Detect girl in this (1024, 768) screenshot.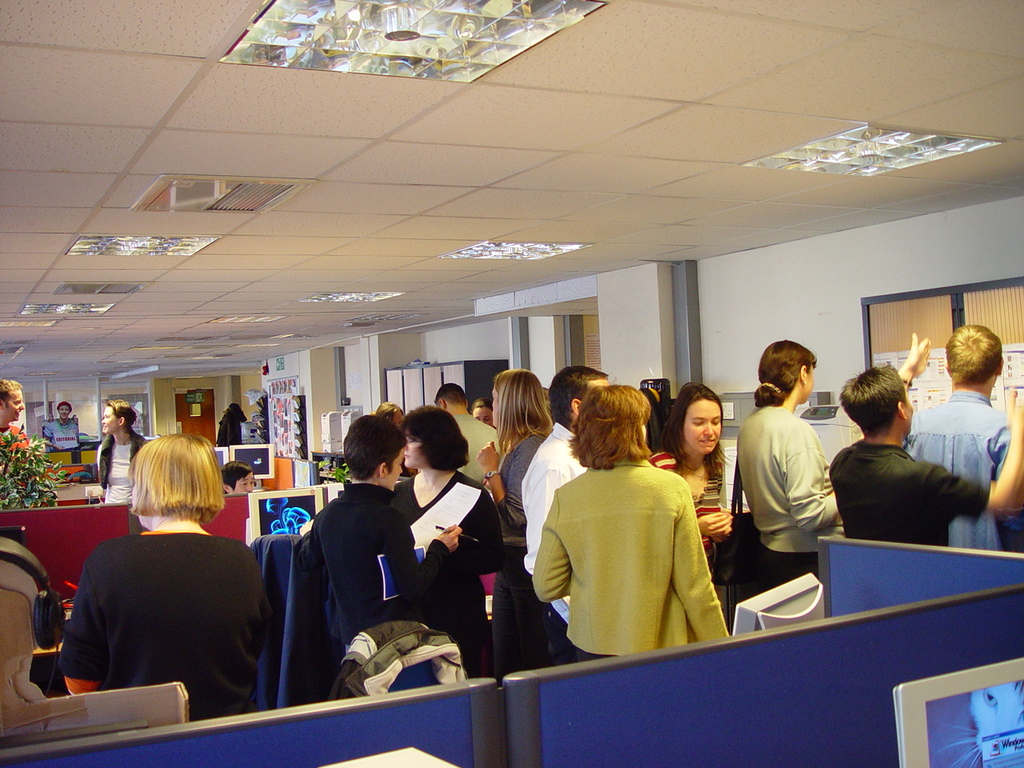
Detection: BBox(471, 369, 556, 682).
